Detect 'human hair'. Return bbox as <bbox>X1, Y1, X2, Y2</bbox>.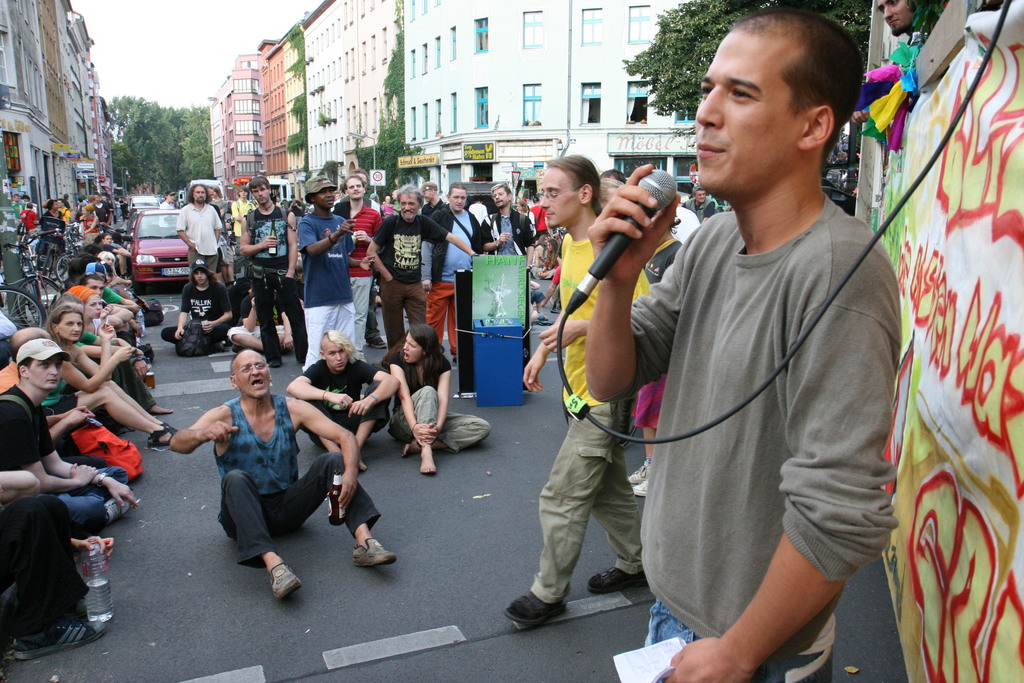
<bbox>602, 169, 626, 181</bbox>.
